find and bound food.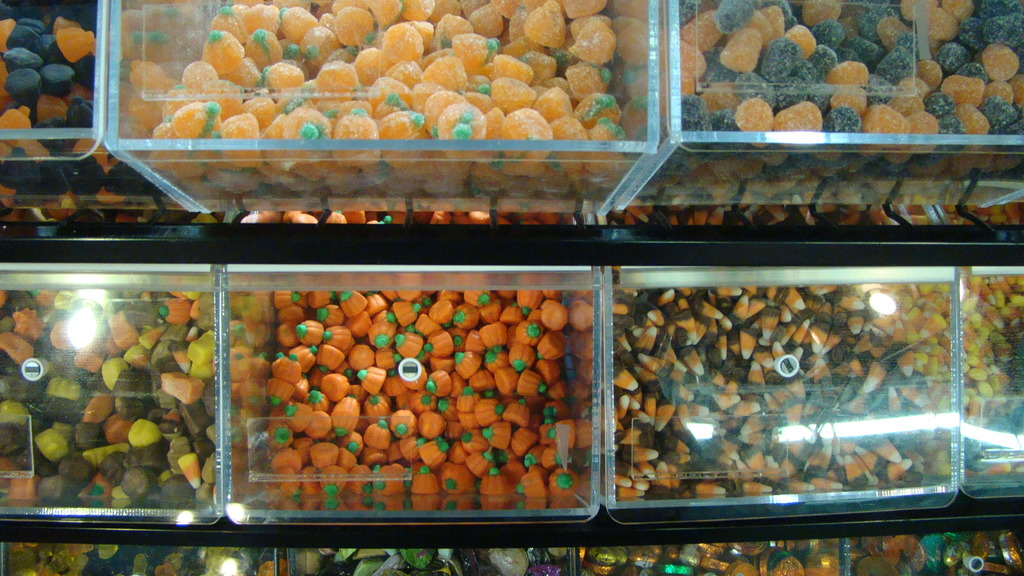
Bound: bbox=[618, 205, 1023, 230].
